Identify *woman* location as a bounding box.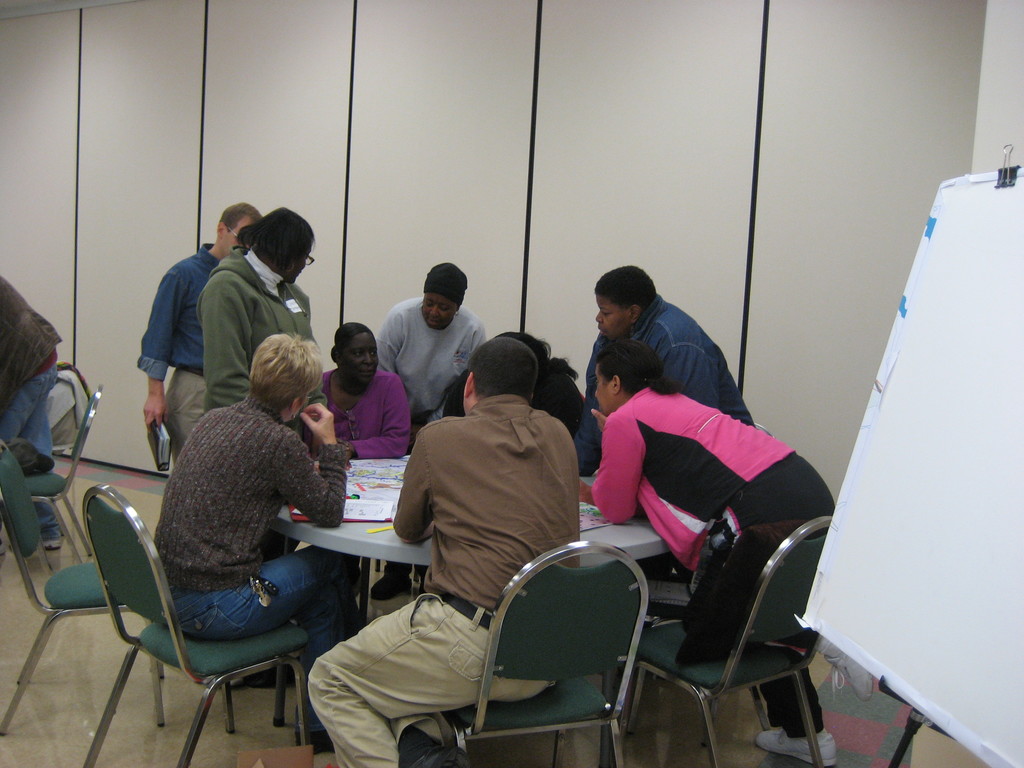
pyautogui.locateOnScreen(323, 322, 413, 460).
